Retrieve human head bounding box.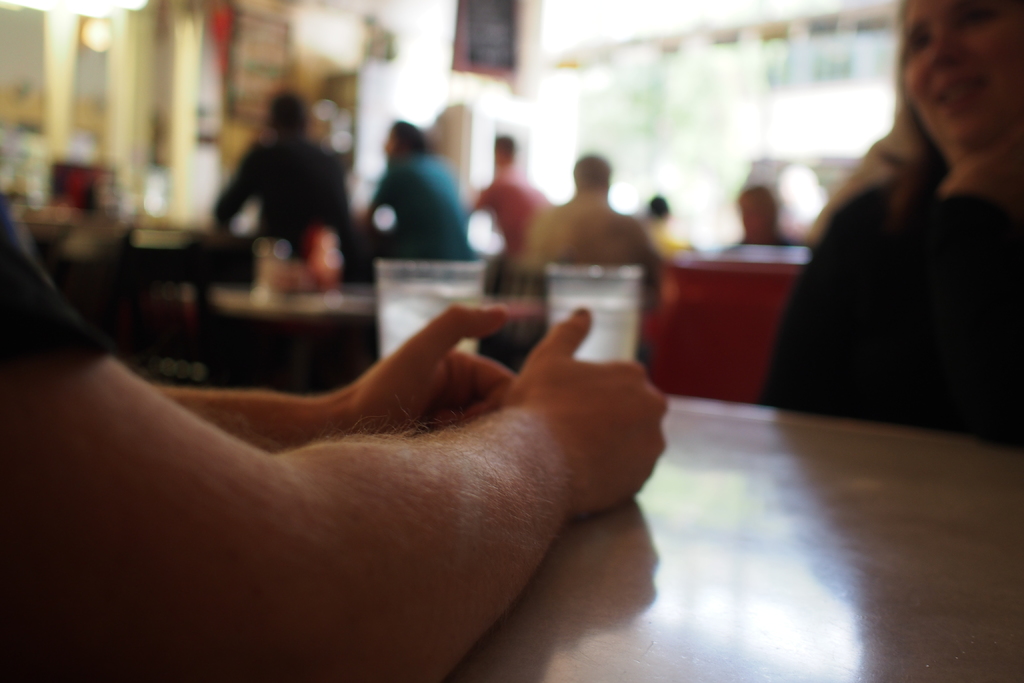
Bounding box: 572, 156, 606, 195.
